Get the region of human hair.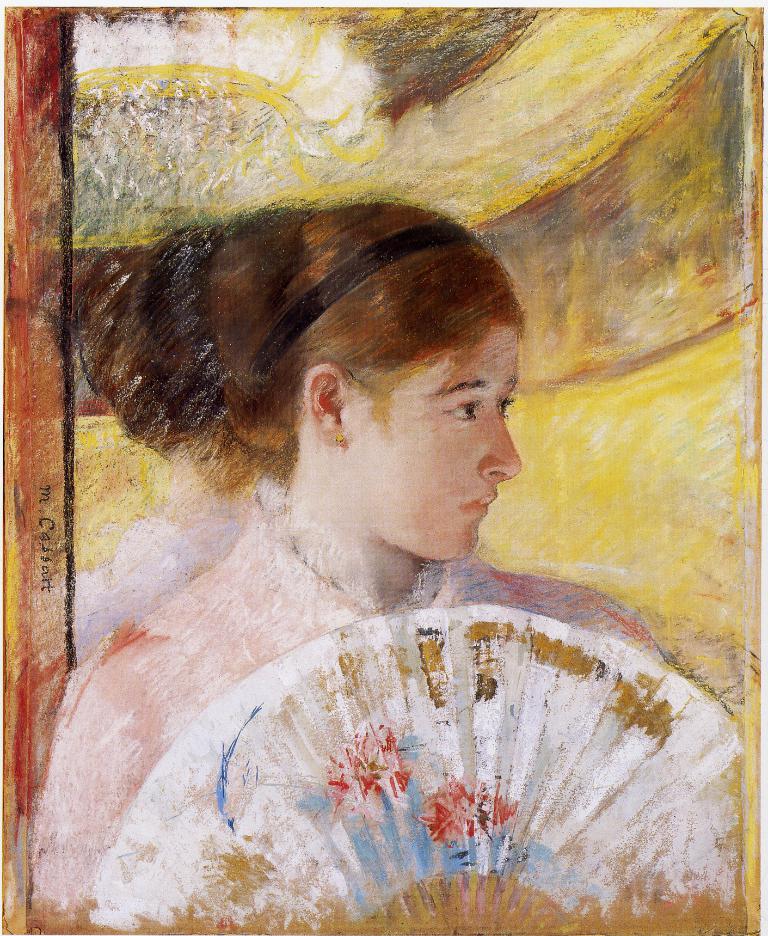
rect(88, 183, 547, 518).
